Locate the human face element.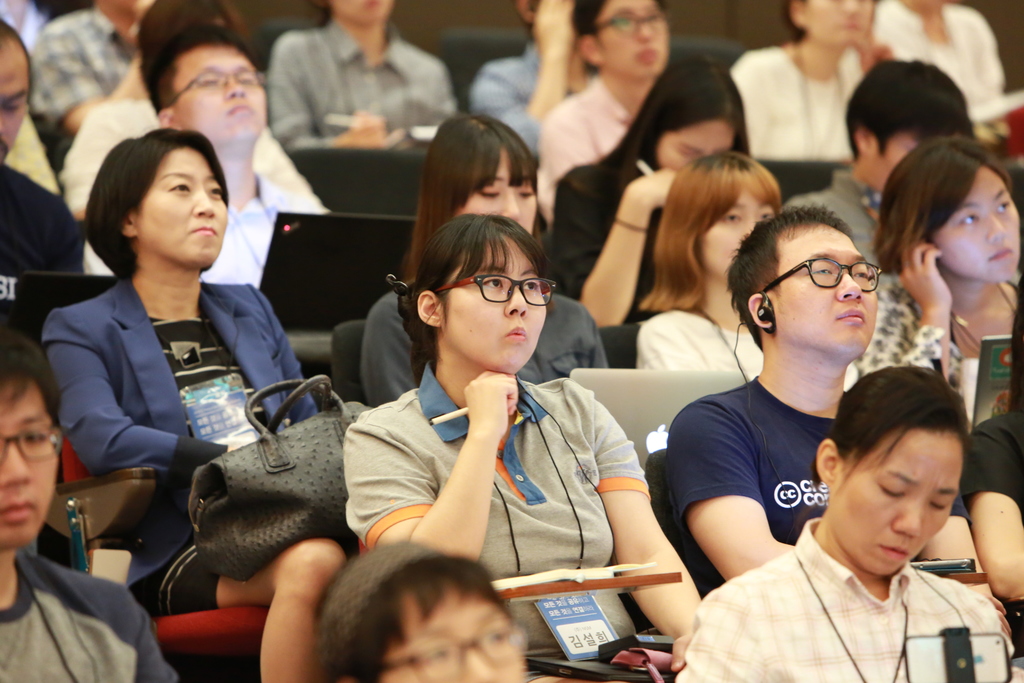
Element bbox: 447, 240, 544, 363.
